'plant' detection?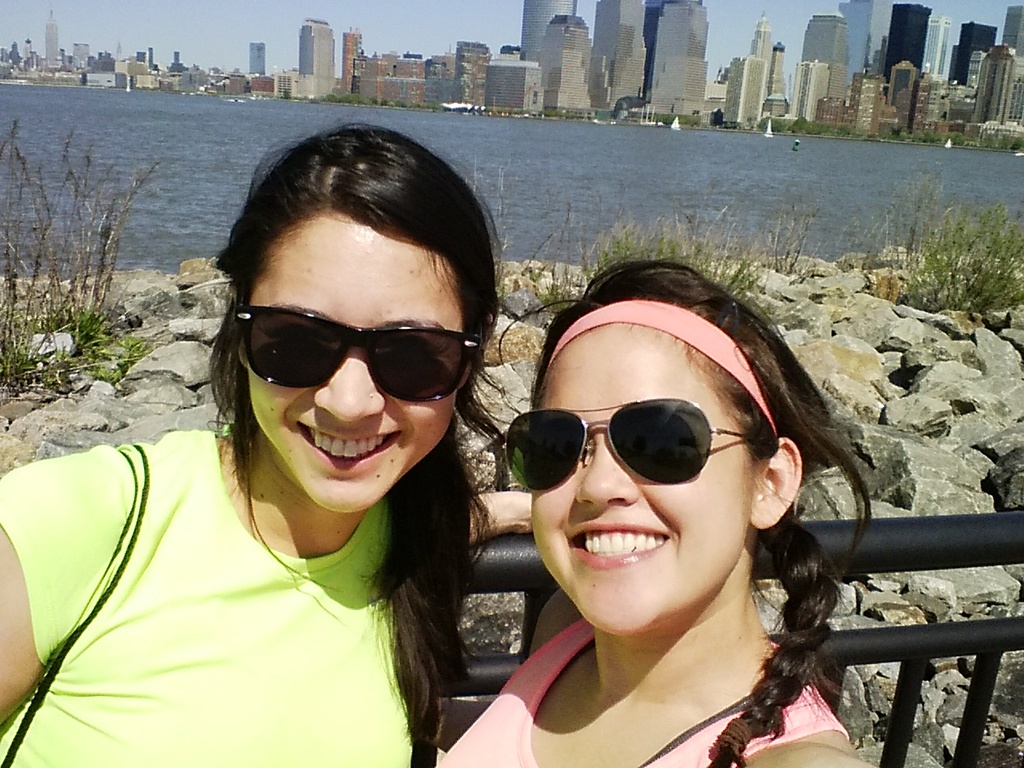
rect(761, 202, 854, 288)
